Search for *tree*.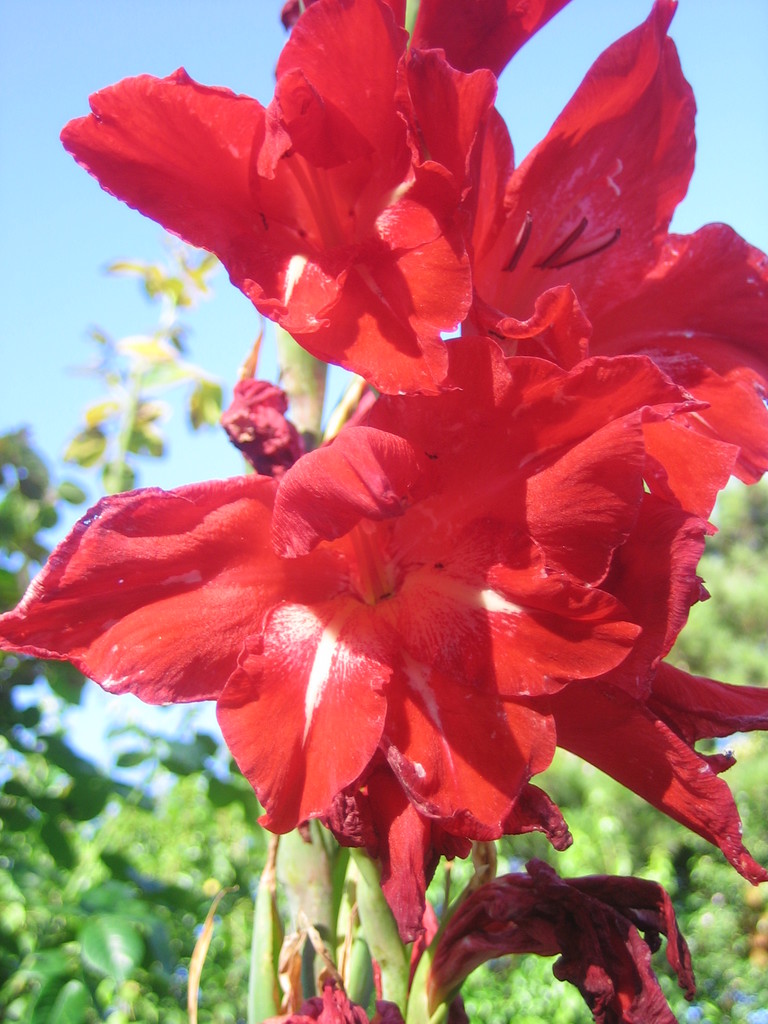
Found at x1=0 y1=428 x2=767 y2=1020.
